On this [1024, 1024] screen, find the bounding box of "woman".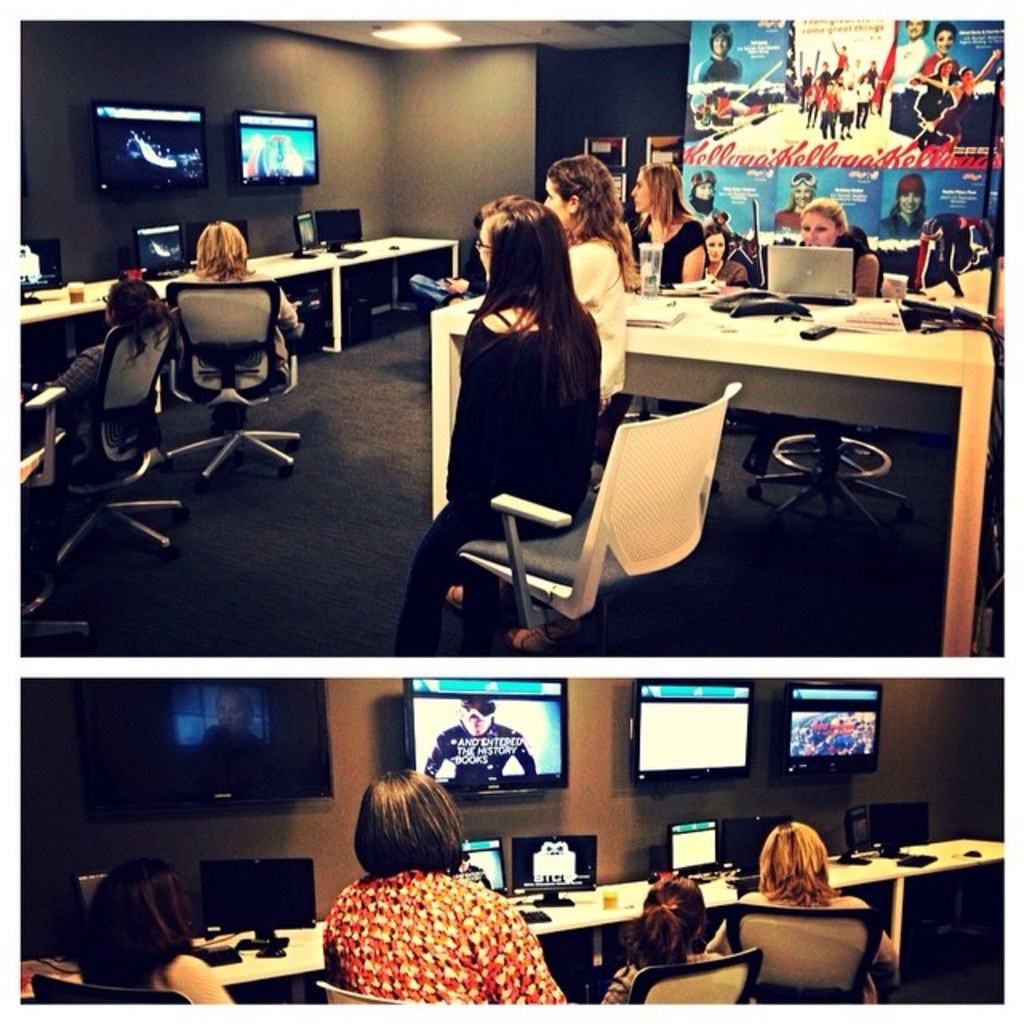
Bounding box: <region>544, 154, 635, 430</region>.
